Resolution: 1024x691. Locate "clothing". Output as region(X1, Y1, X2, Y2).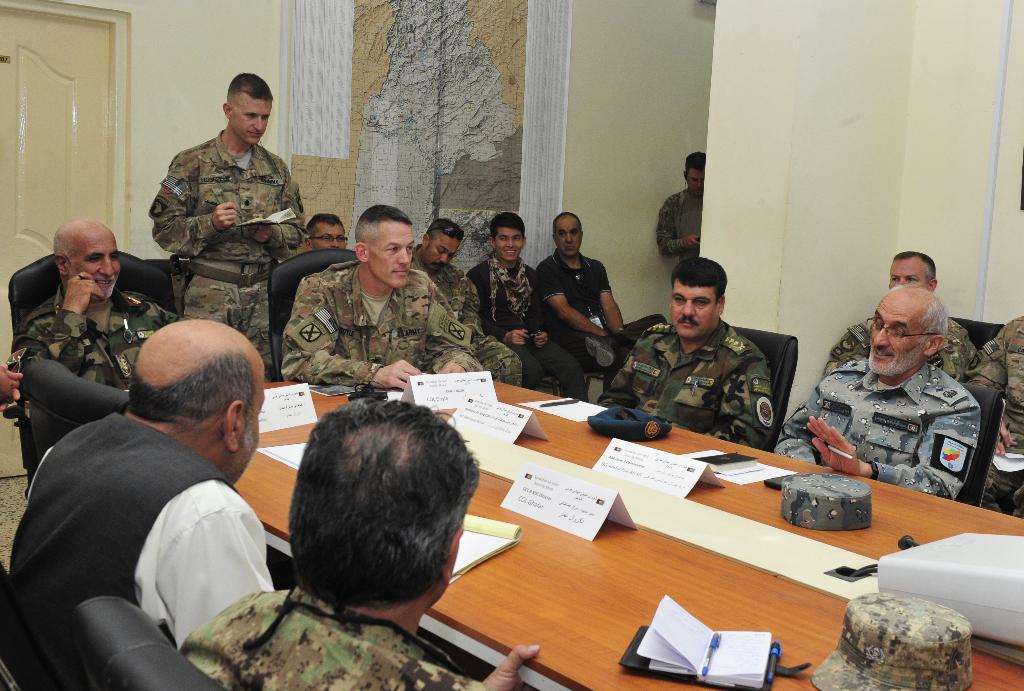
region(150, 126, 306, 382).
